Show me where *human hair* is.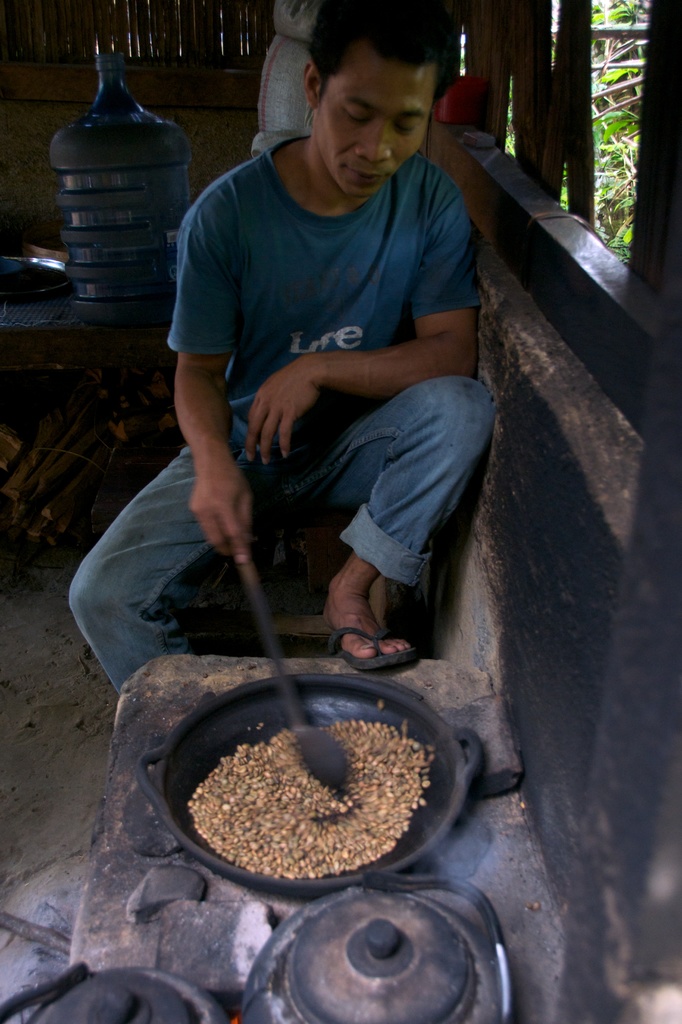
*human hair* is at 321,26,450,125.
